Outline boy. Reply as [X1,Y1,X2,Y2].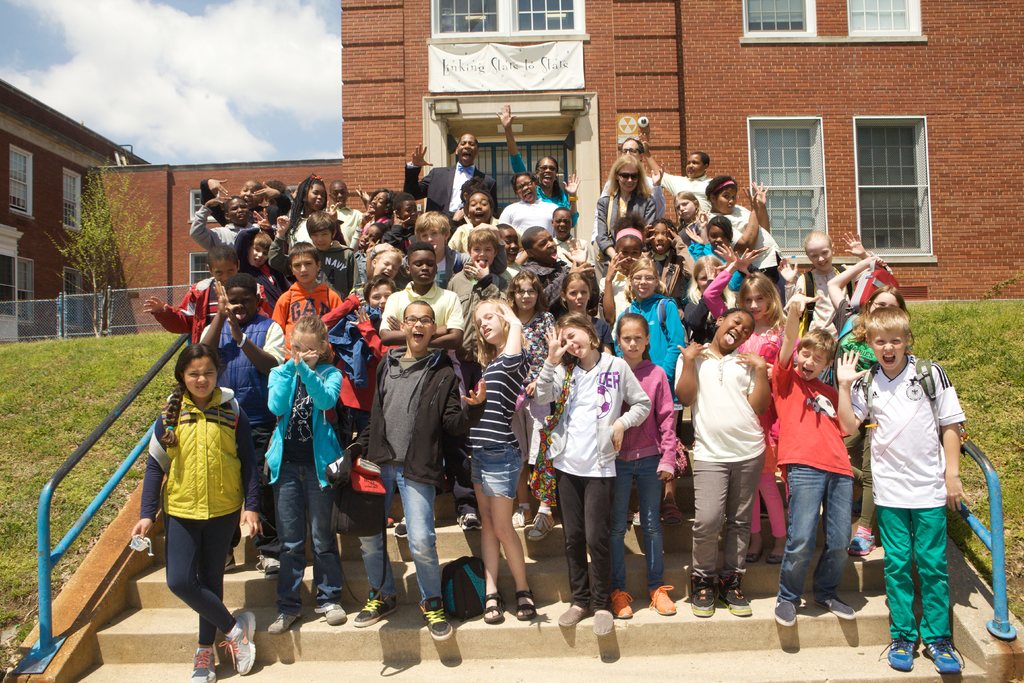
[348,303,481,648].
